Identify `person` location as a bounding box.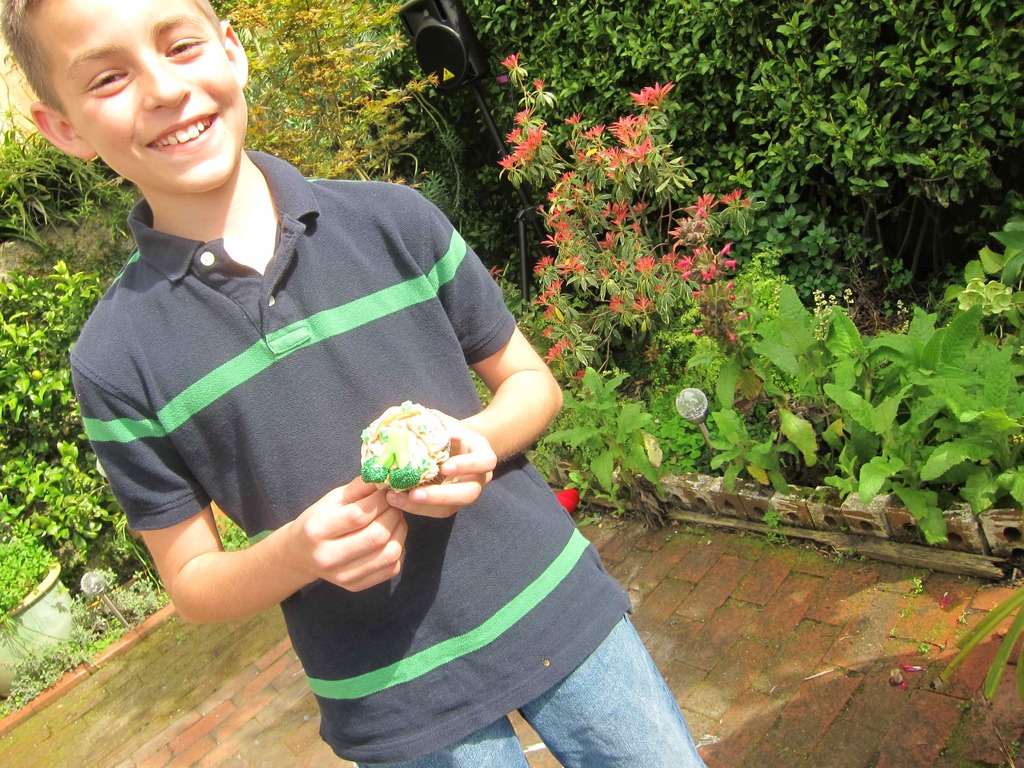
1, 0, 703, 767.
